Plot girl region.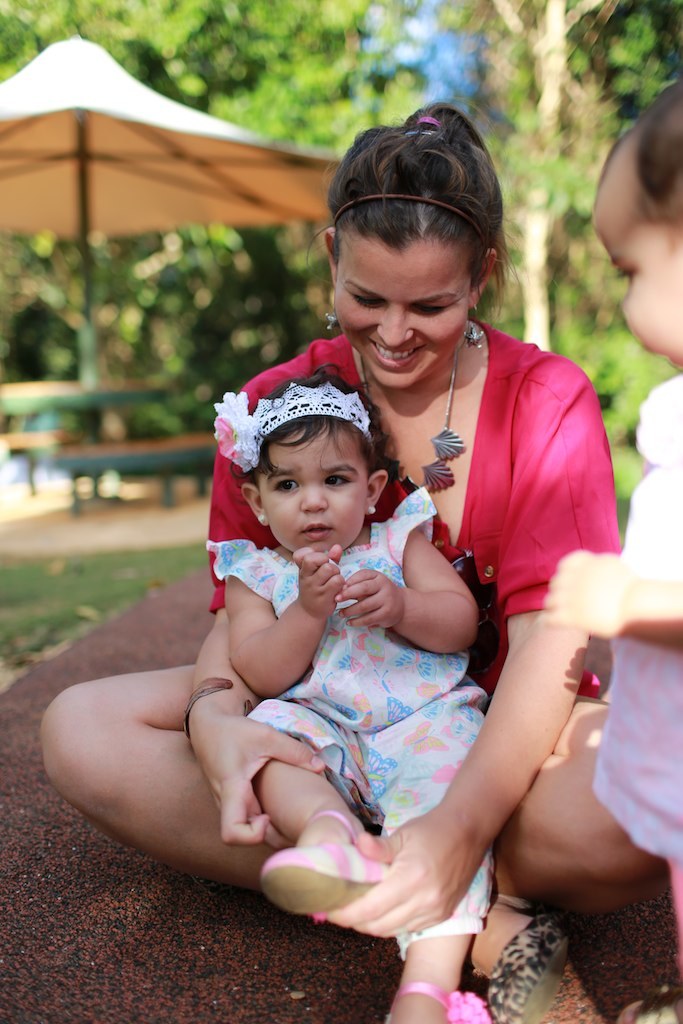
Plotted at select_region(201, 355, 493, 1023).
